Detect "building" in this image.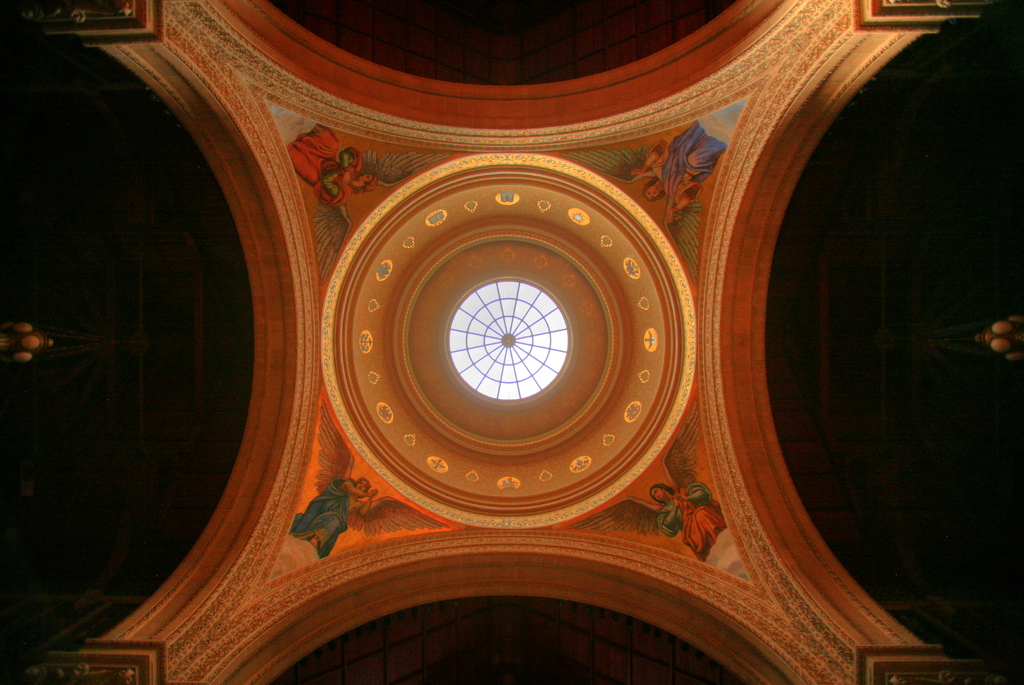
Detection: BBox(0, 0, 1023, 684).
